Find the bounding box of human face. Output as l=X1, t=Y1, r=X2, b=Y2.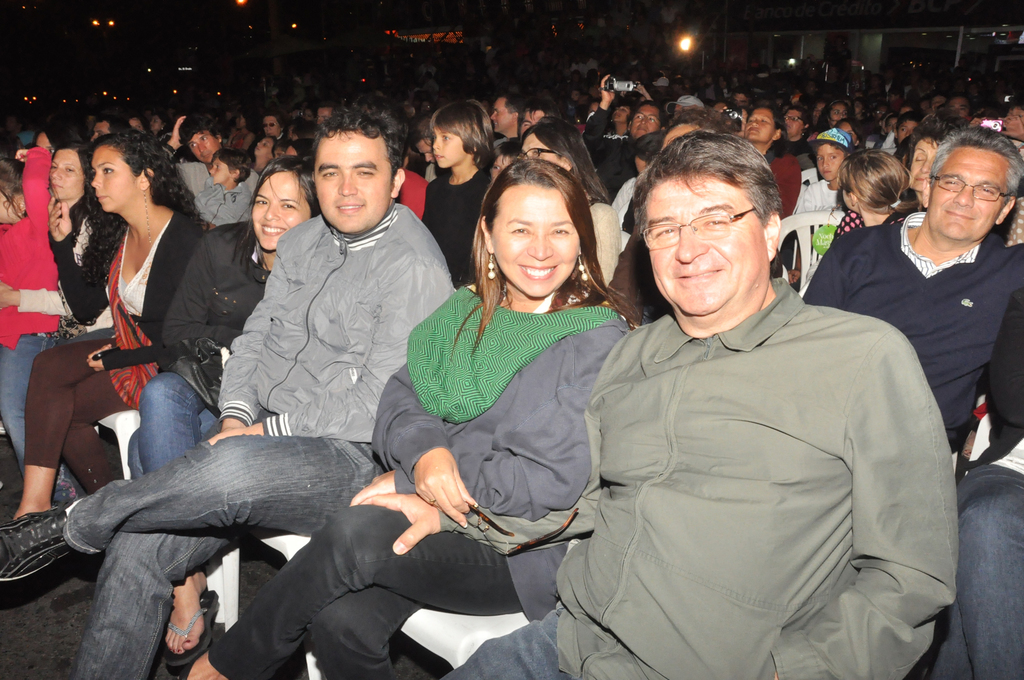
l=90, t=118, r=110, b=137.
